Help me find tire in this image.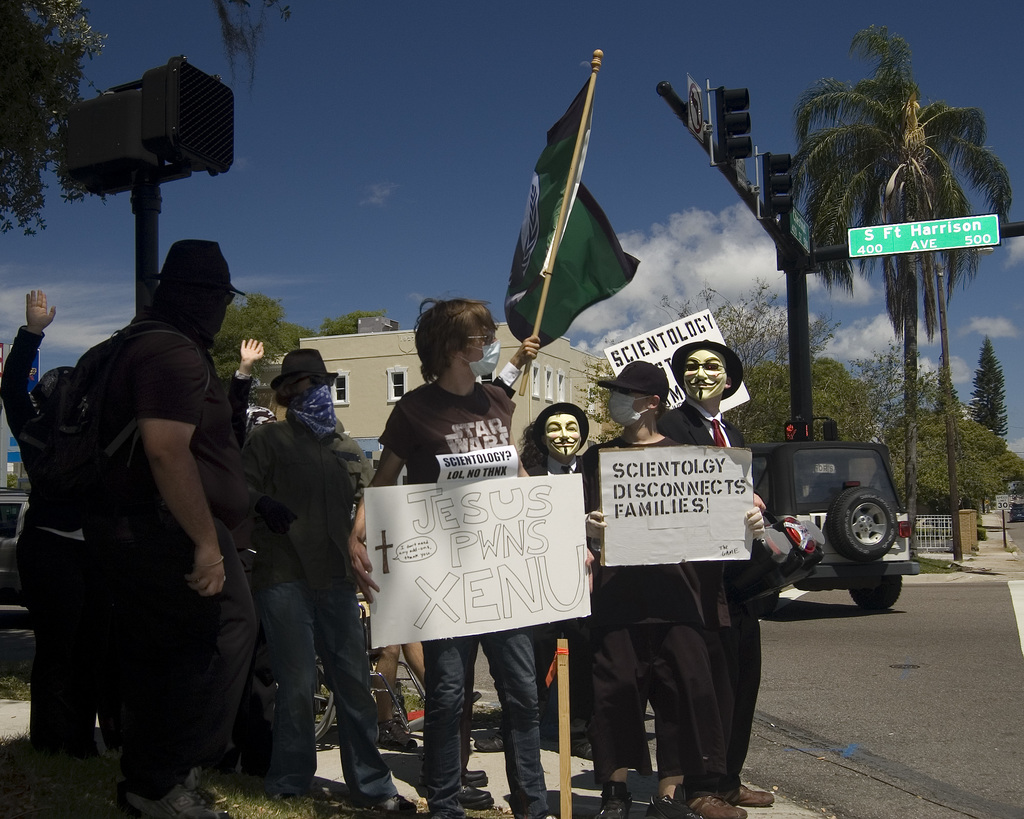
Found it: [750,594,778,618].
